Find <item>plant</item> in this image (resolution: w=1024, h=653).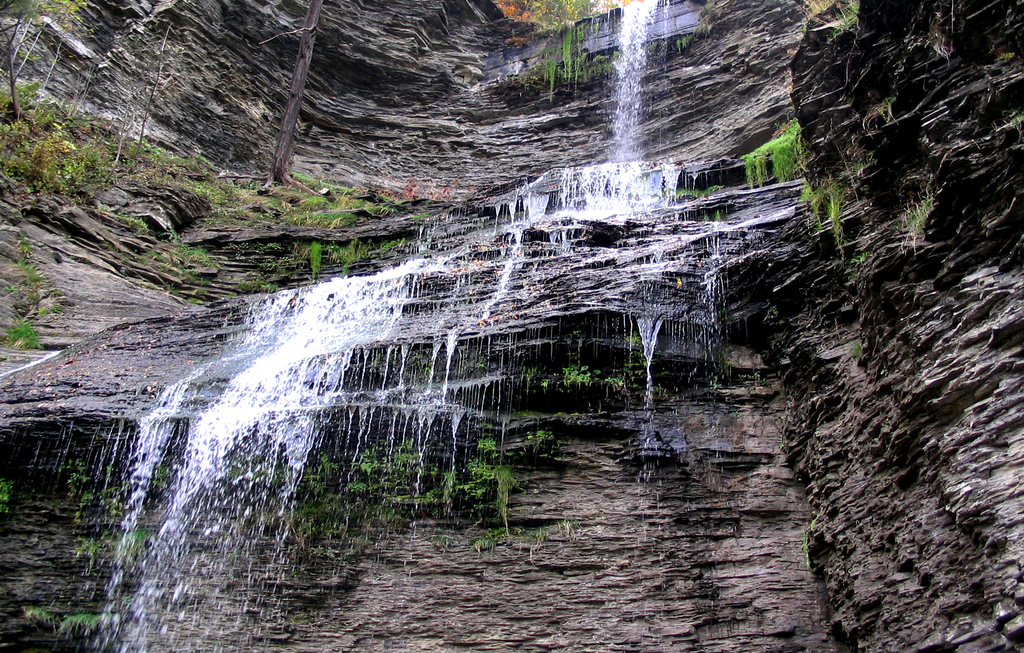
[555, 369, 619, 394].
